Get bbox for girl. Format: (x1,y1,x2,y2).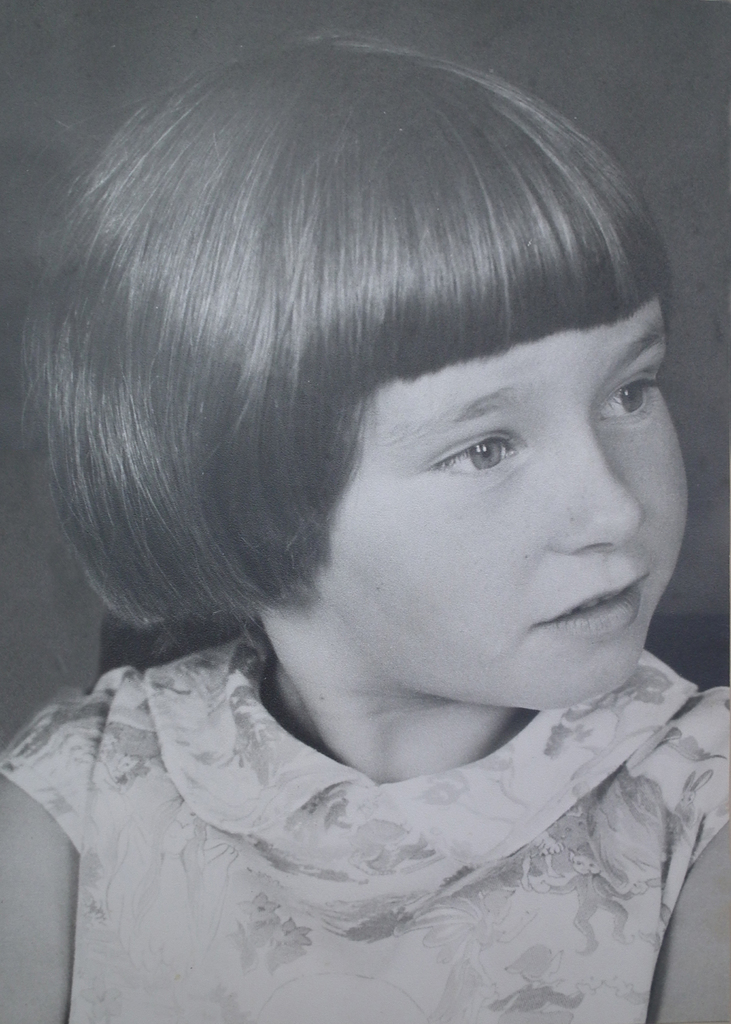
(0,35,730,1023).
